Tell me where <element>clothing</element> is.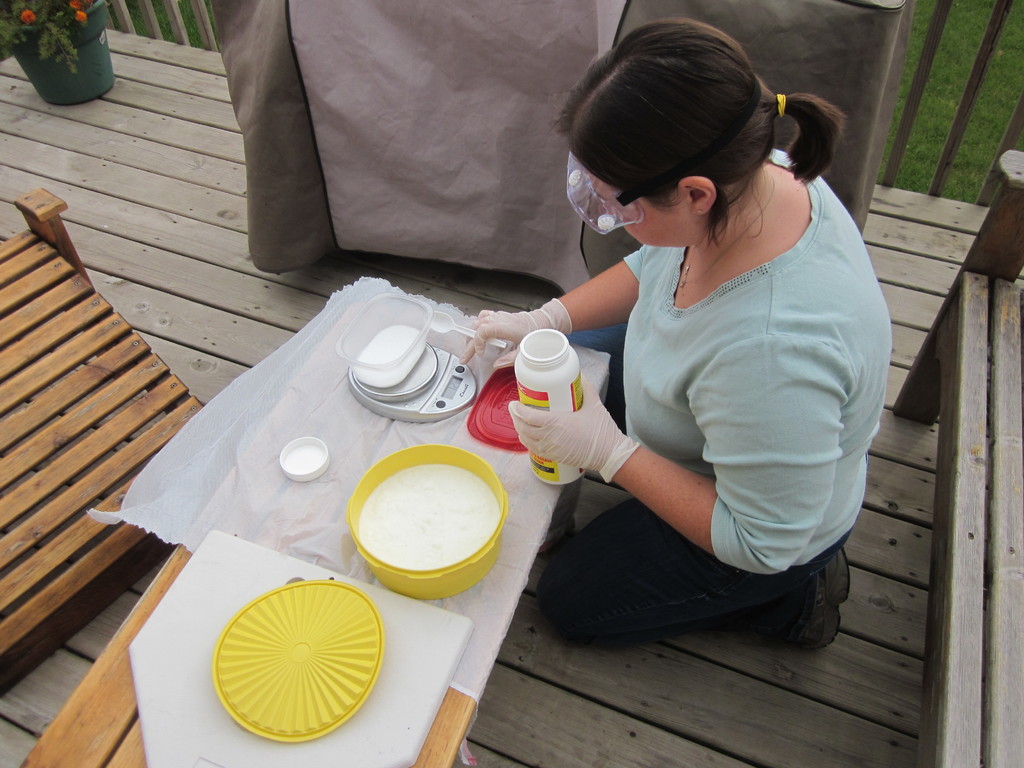
<element>clothing</element> is at 534:143:884:647.
